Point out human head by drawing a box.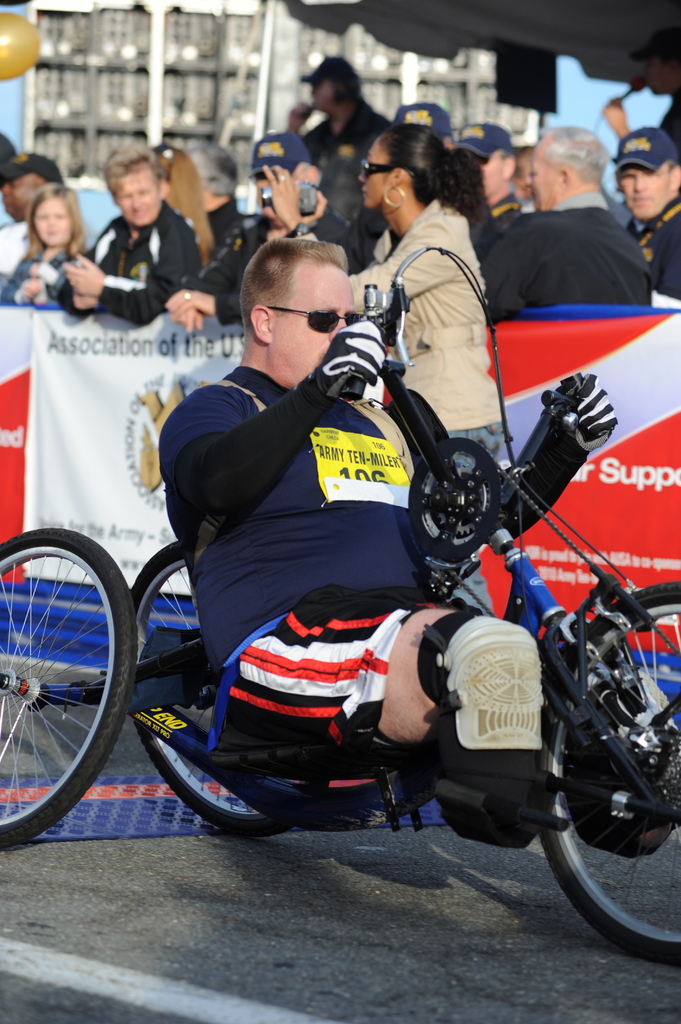
0, 153, 65, 218.
